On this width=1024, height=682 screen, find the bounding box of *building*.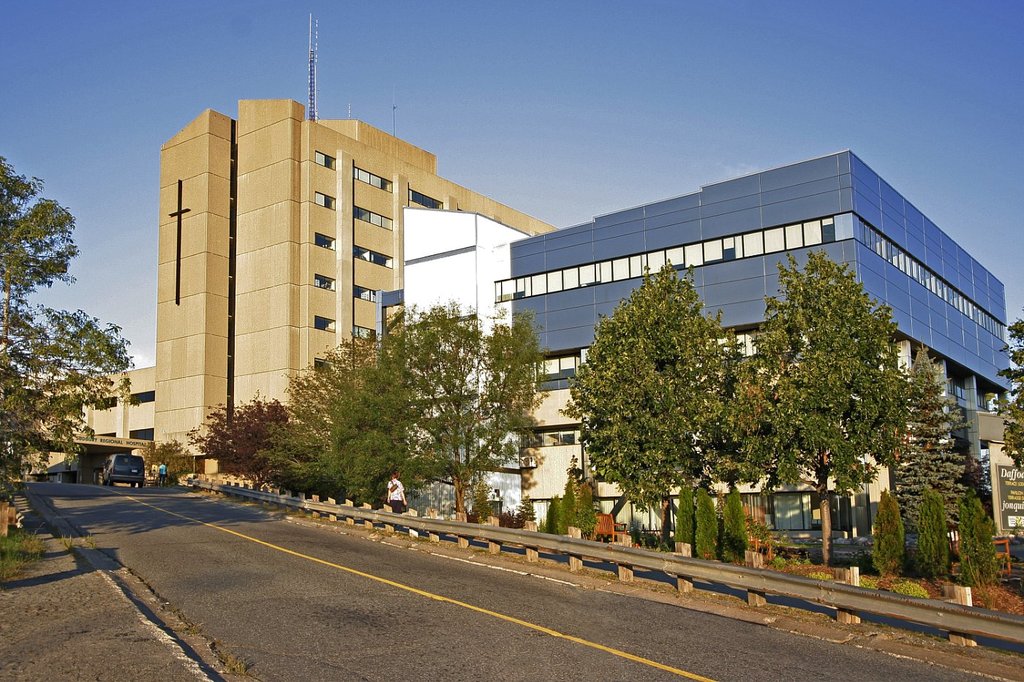
Bounding box: 0,97,565,487.
